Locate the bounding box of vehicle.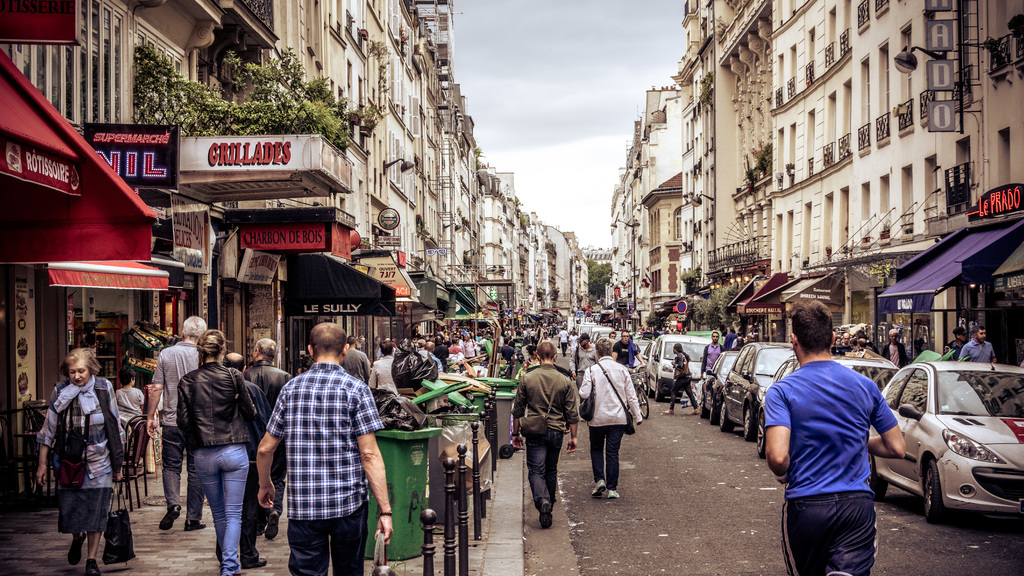
Bounding box: locate(648, 335, 711, 397).
